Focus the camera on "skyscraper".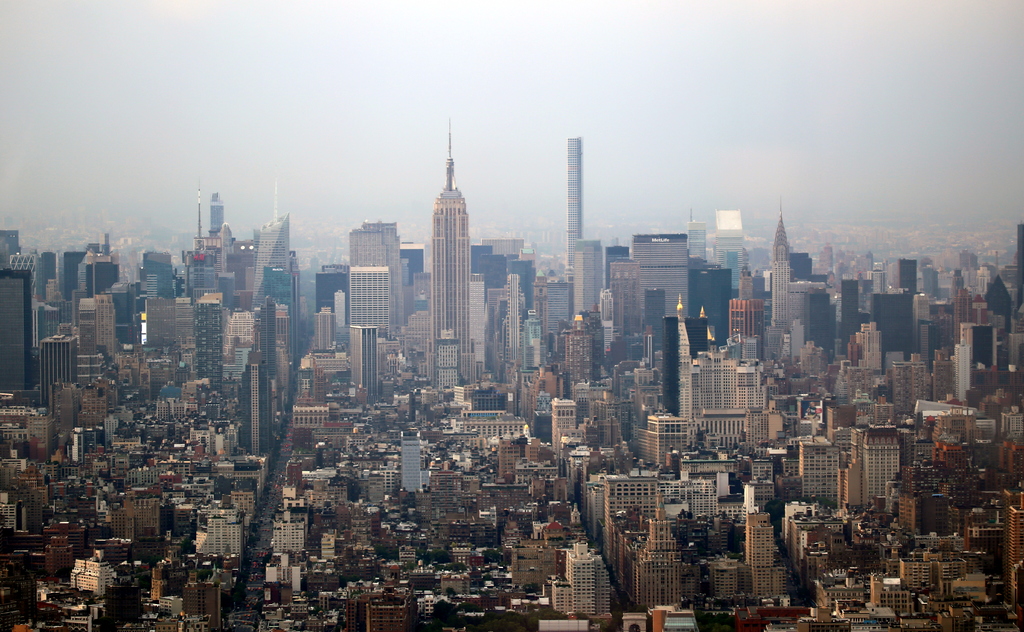
Focus region: (603, 295, 624, 370).
